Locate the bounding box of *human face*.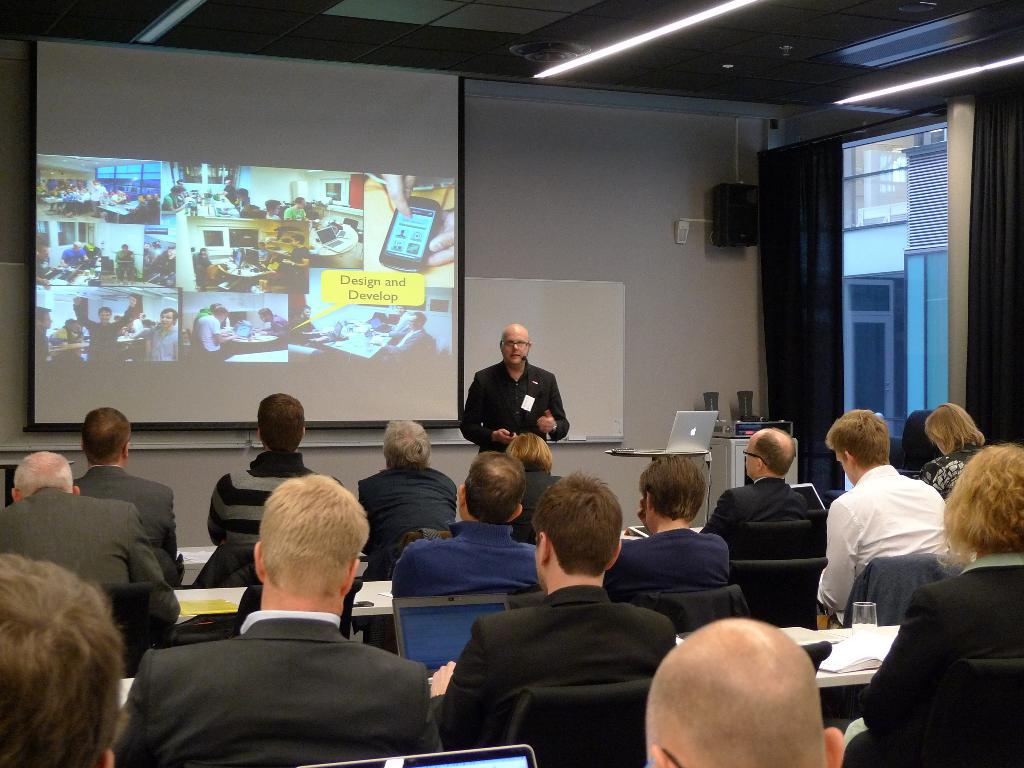
Bounding box: BBox(502, 329, 529, 365).
